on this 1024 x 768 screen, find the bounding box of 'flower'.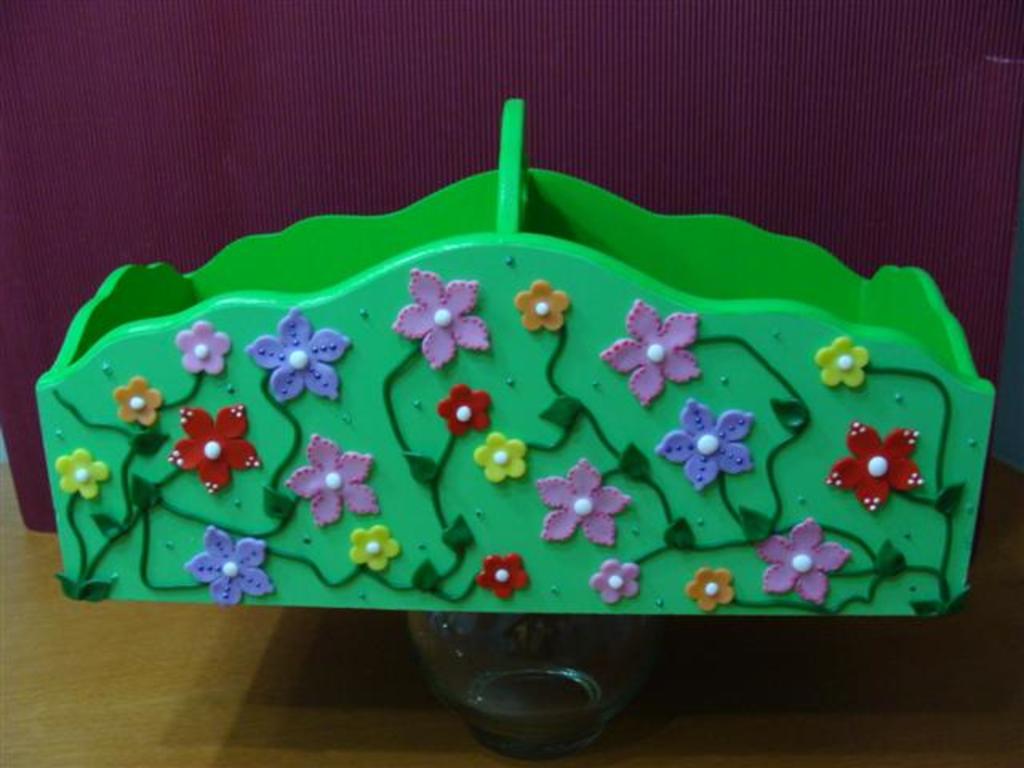
Bounding box: [left=173, top=317, right=230, bottom=379].
